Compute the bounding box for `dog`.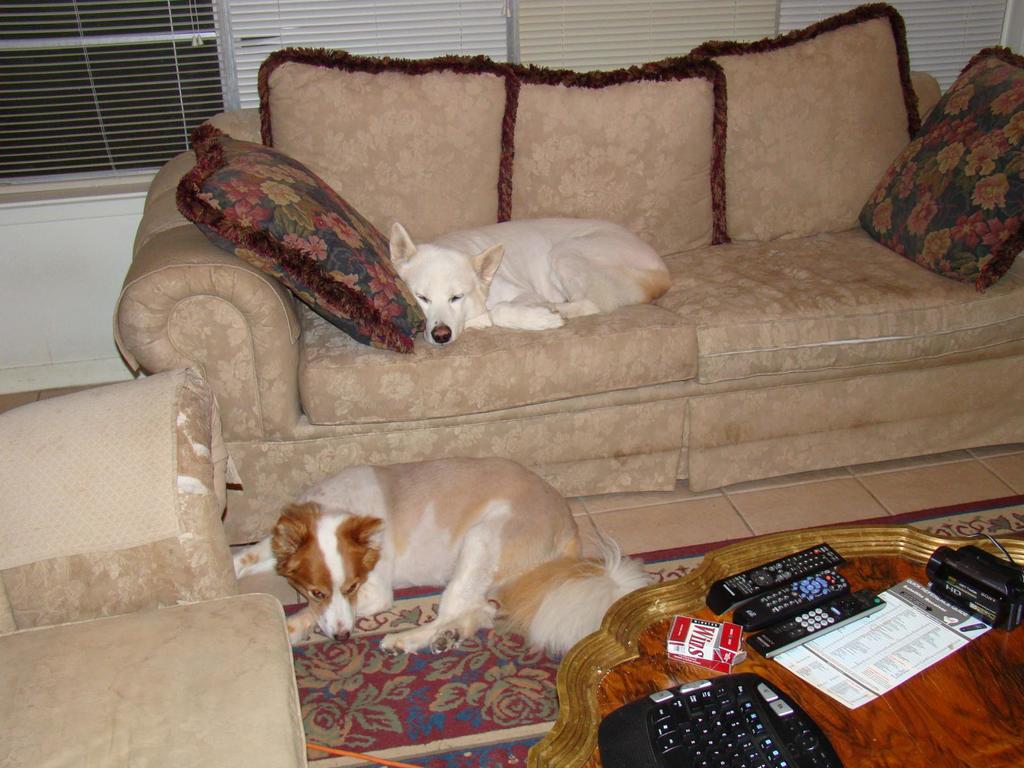
bbox=(230, 455, 662, 652).
